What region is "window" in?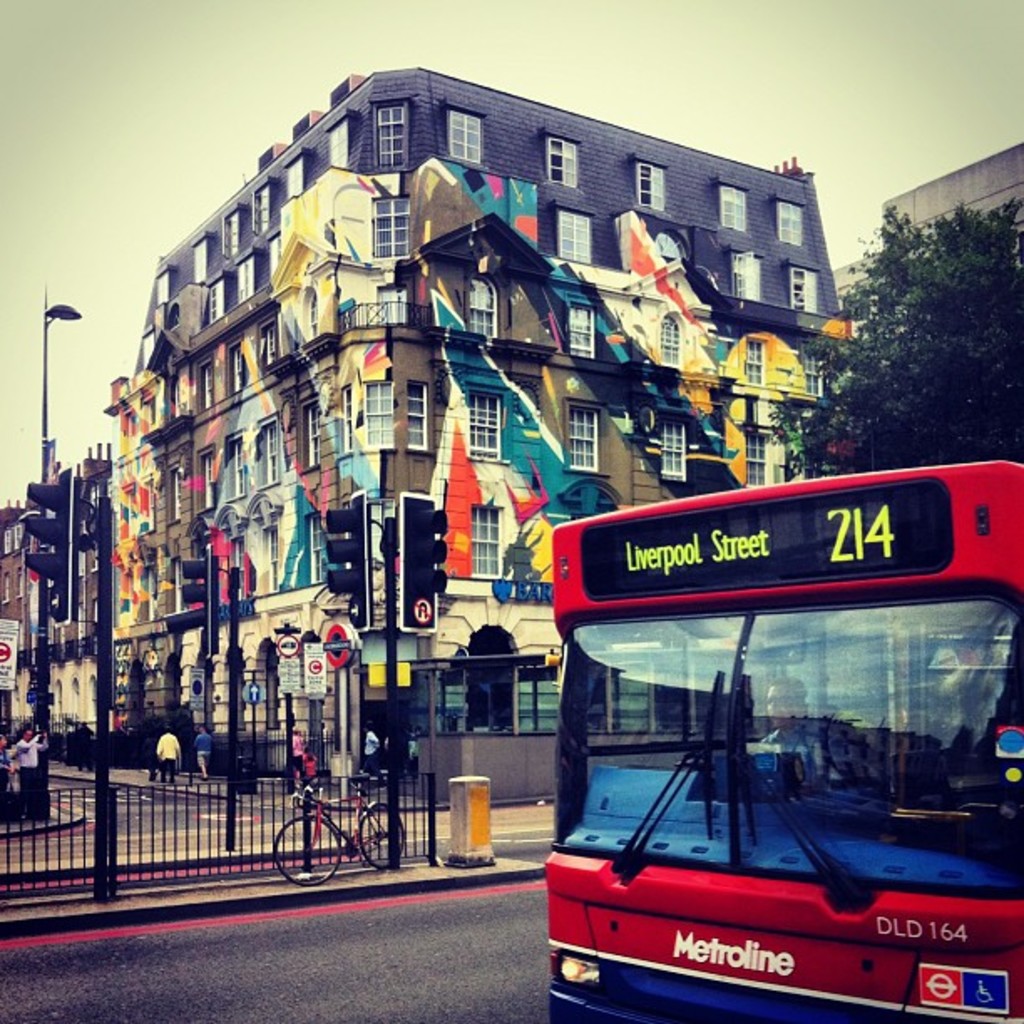
select_region(167, 366, 177, 425).
